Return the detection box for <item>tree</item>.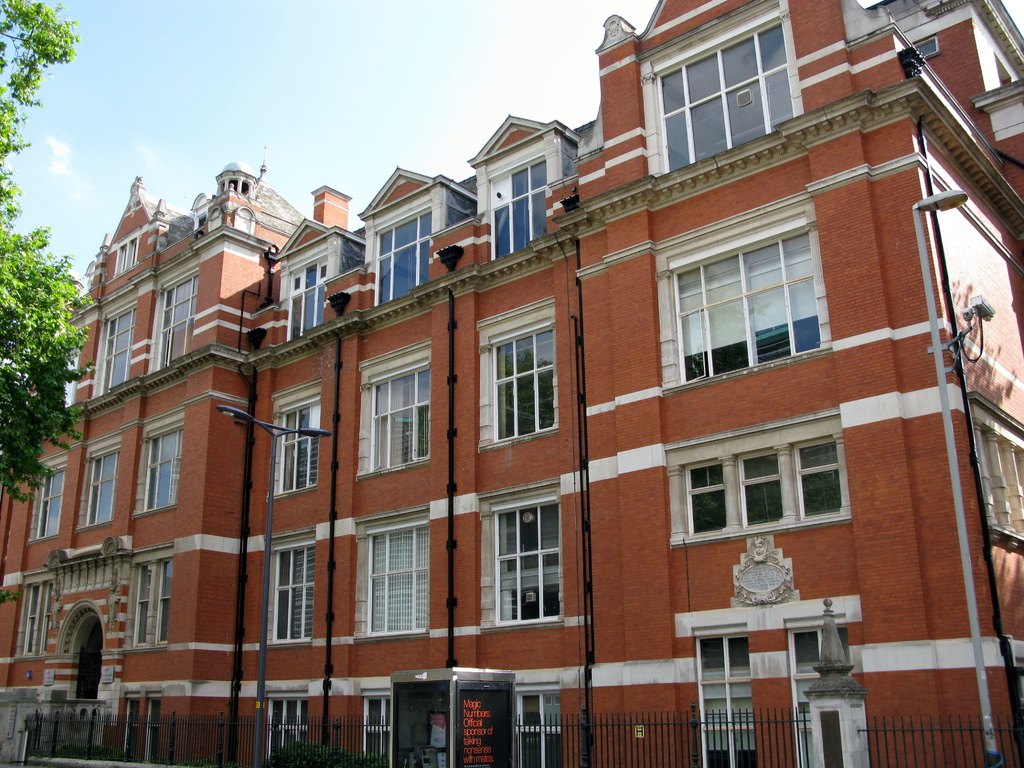
<region>0, 0, 80, 497</region>.
